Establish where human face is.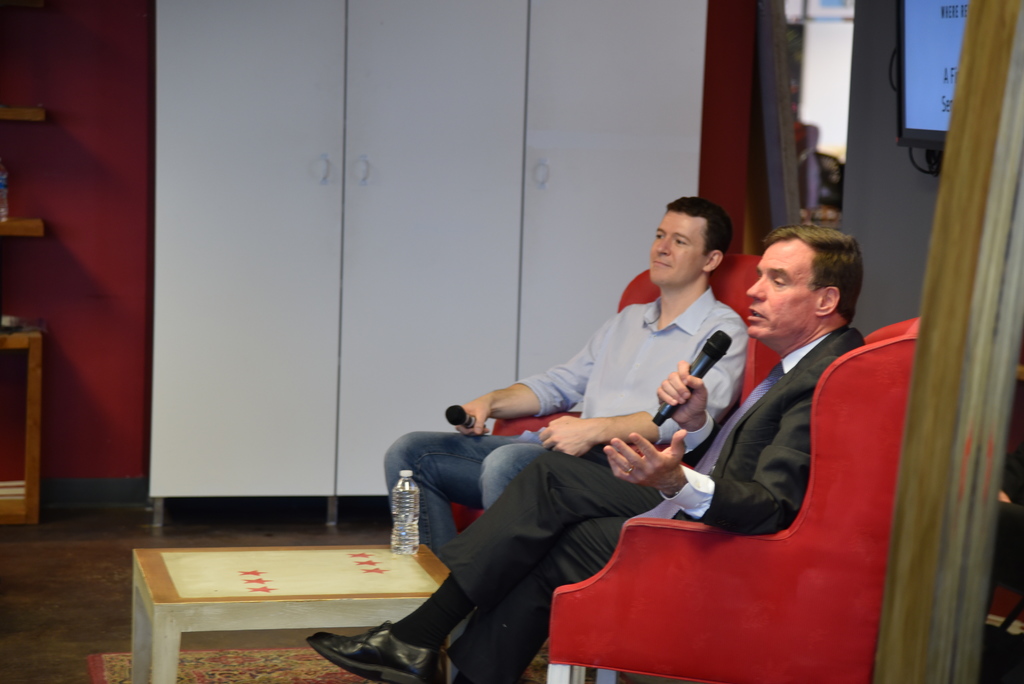
Established at bbox=(644, 209, 712, 288).
